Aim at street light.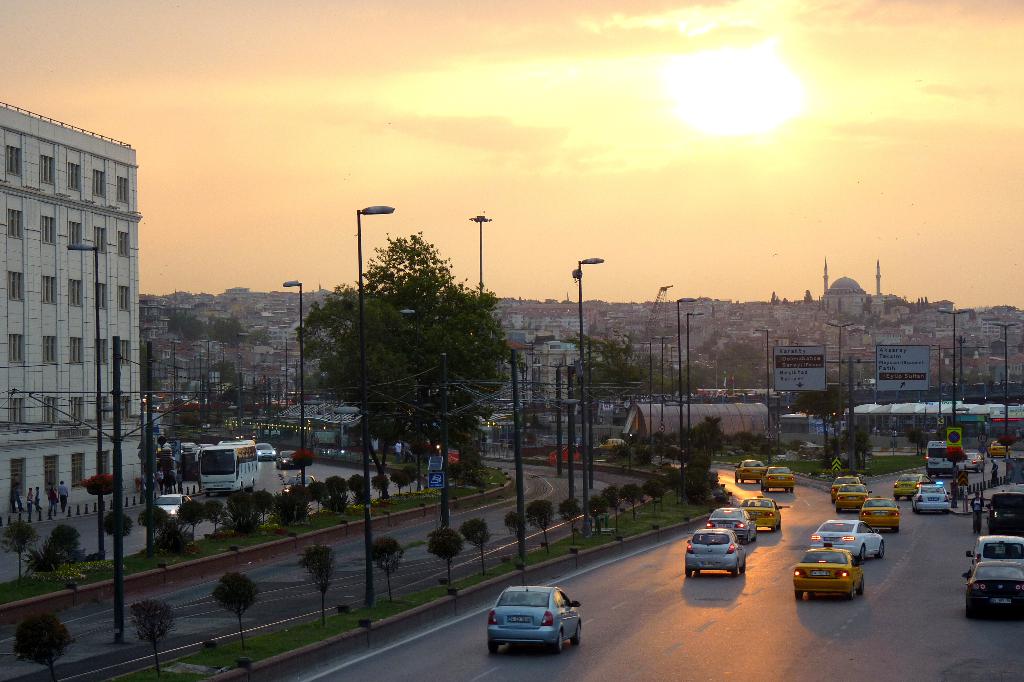
Aimed at <bbox>756, 325, 769, 466</bbox>.
